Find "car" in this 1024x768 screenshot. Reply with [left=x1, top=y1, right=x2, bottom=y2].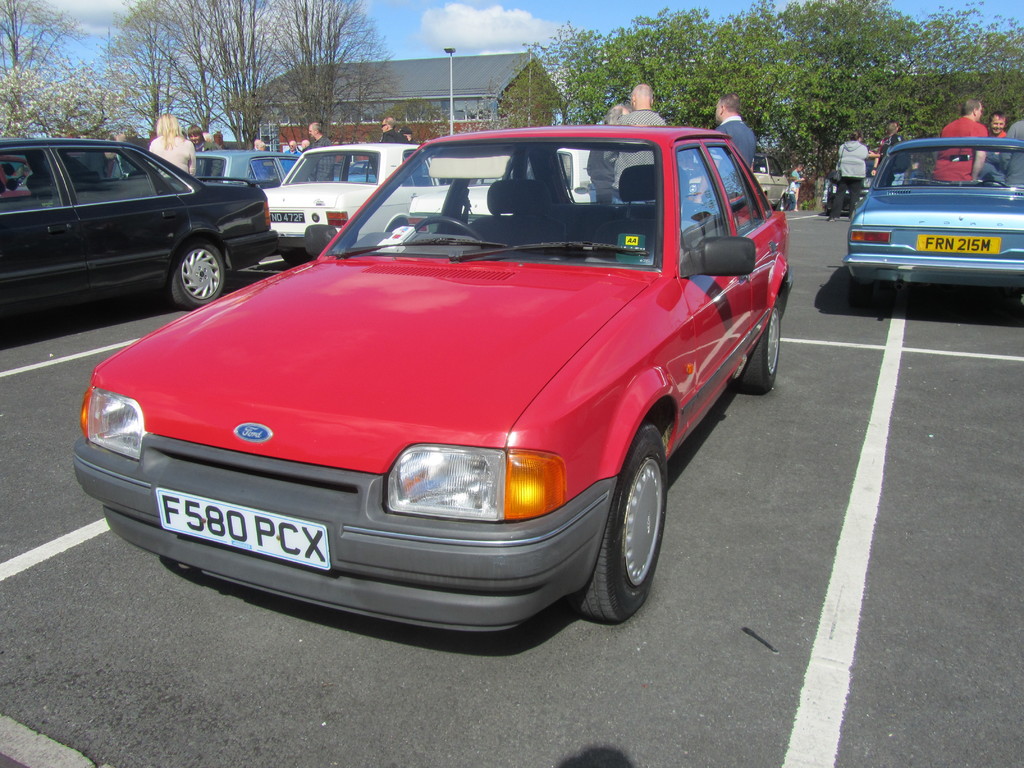
[left=269, top=143, right=418, bottom=265].
